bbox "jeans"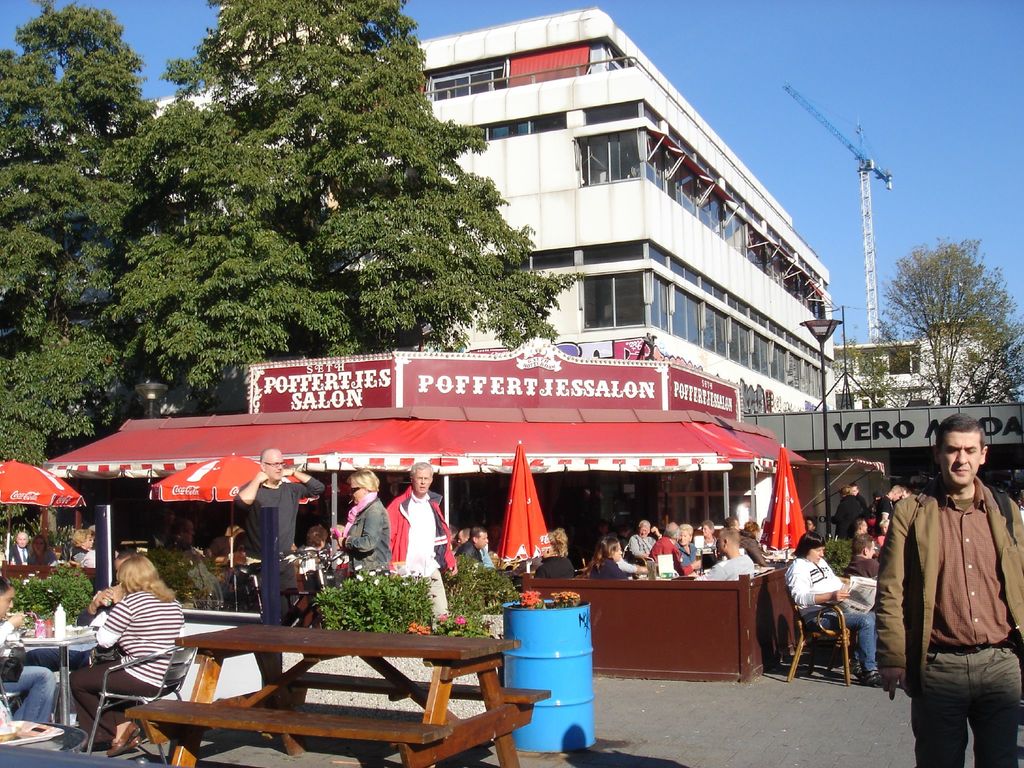
67, 655, 158, 739
